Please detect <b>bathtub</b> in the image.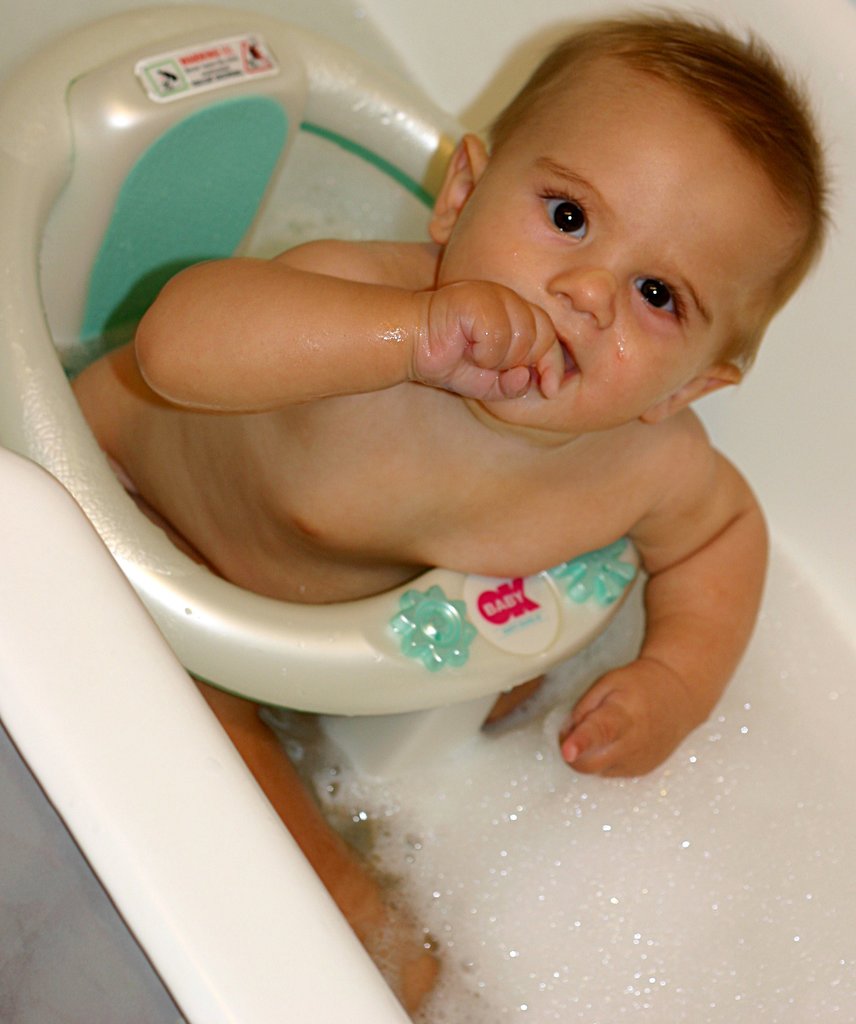
box(0, 0, 855, 1023).
